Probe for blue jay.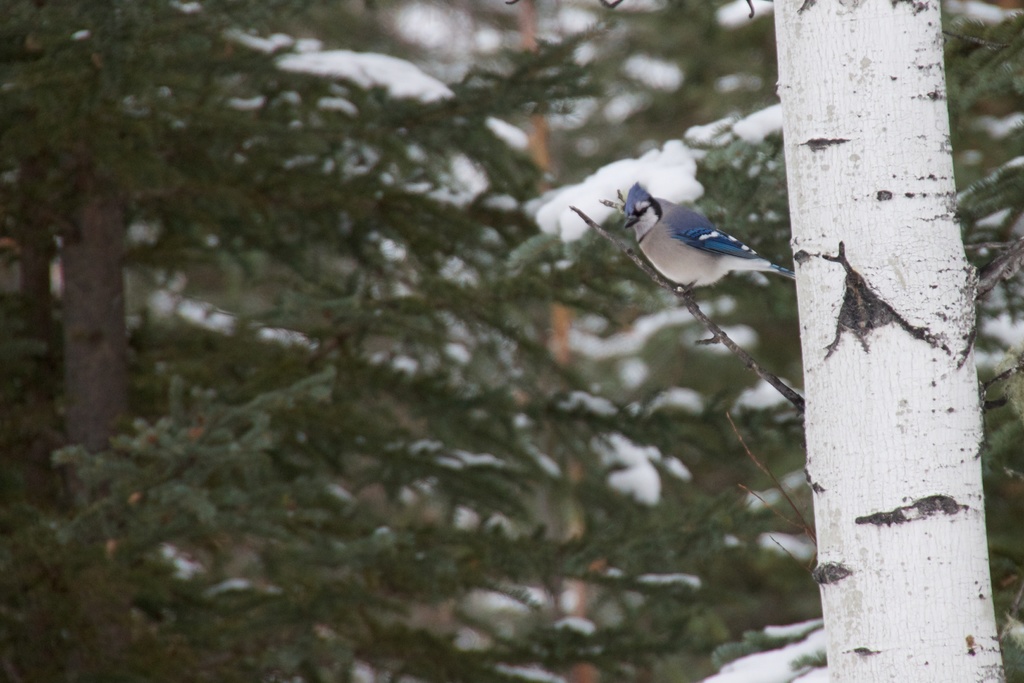
Probe result: <bbox>624, 178, 798, 292</bbox>.
